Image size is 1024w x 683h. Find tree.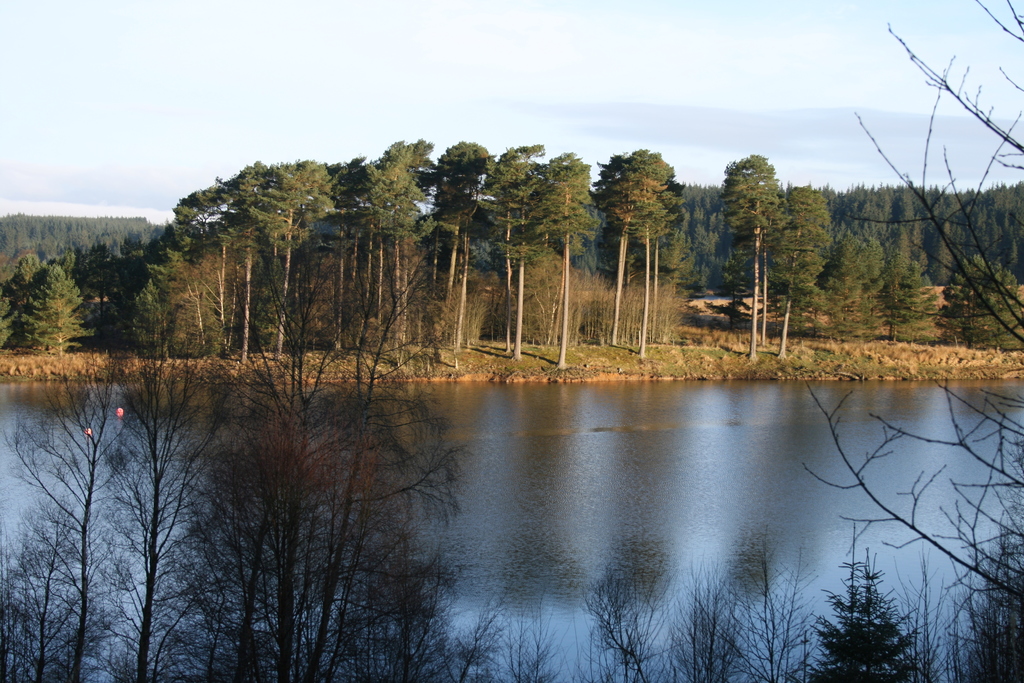
798/0/1023/632.
